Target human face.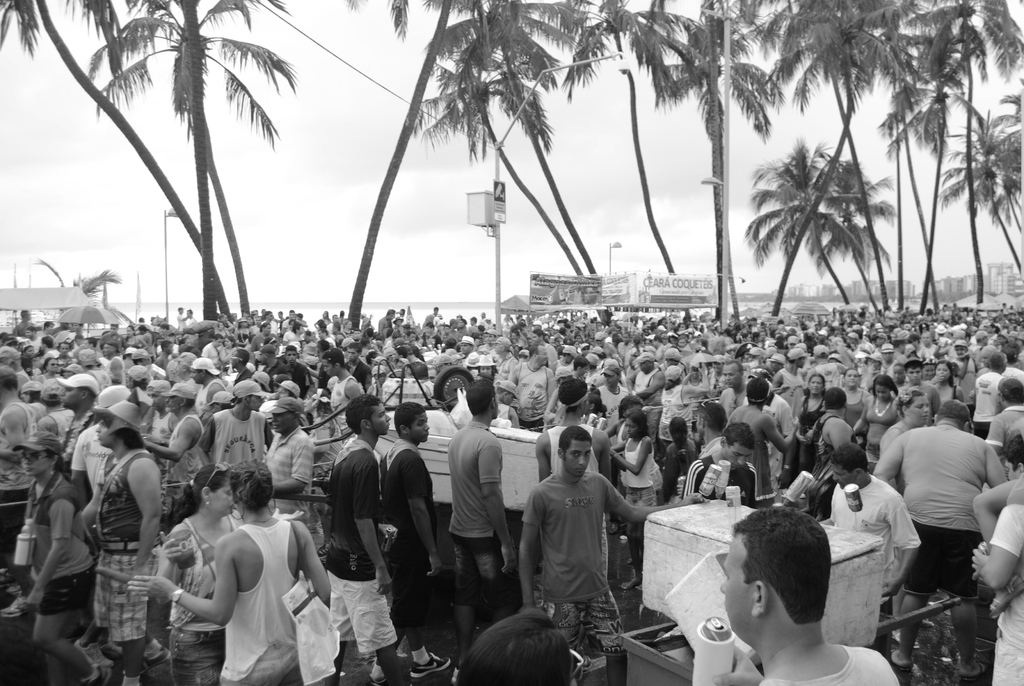
Target region: [909, 390, 934, 423].
